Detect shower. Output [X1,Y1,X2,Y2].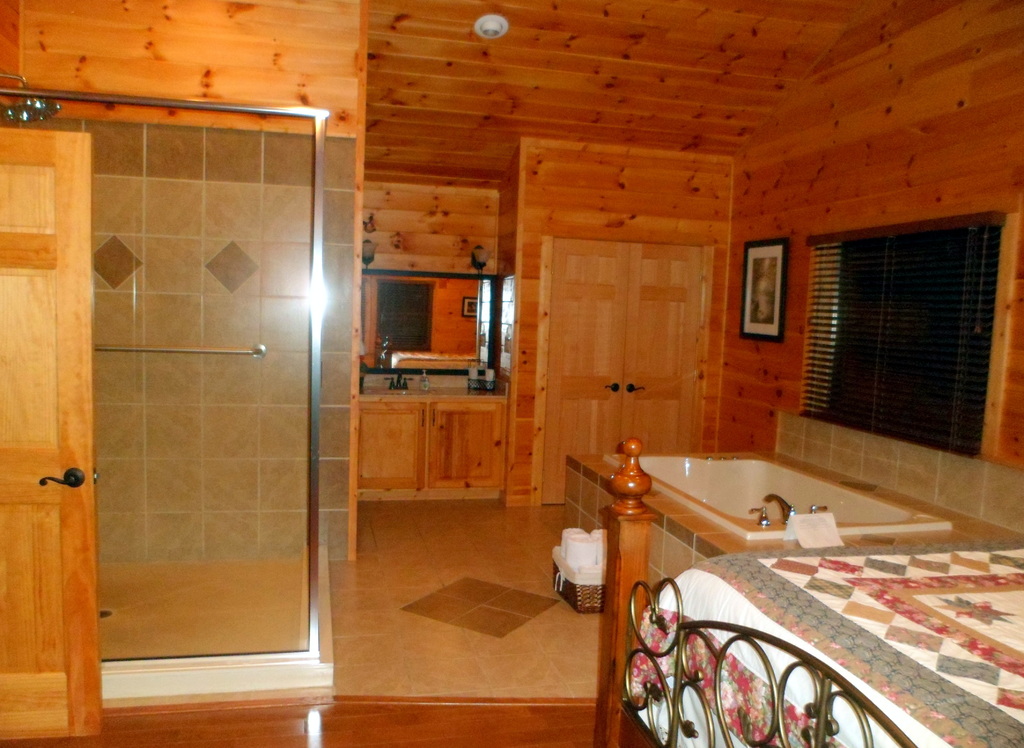
[0,69,58,123].
